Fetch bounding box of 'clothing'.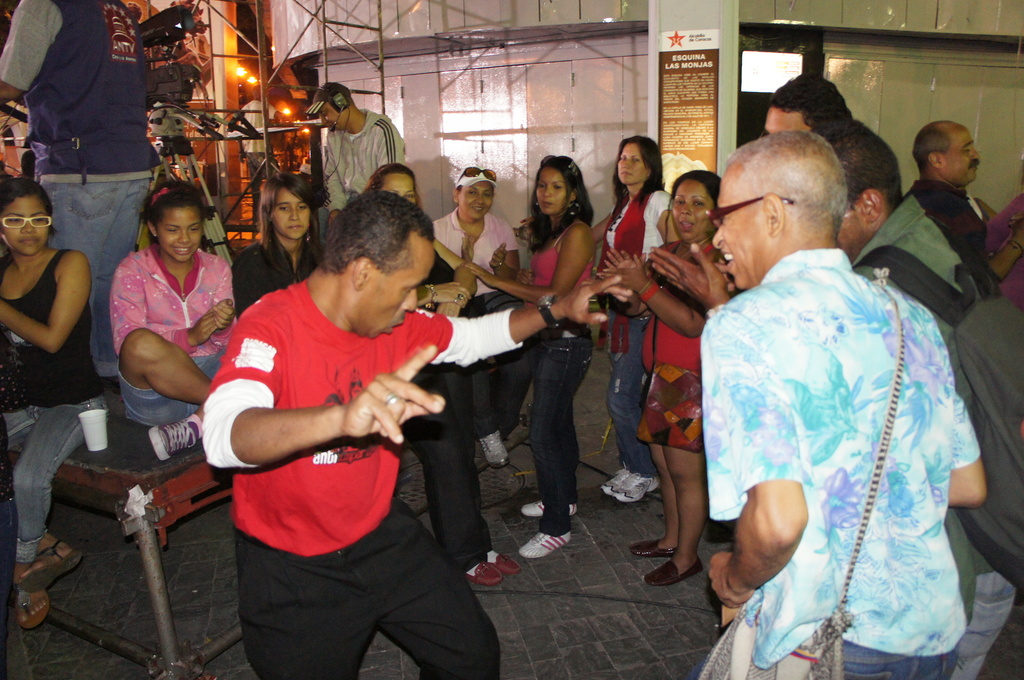
Bbox: Rect(204, 275, 514, 679).
